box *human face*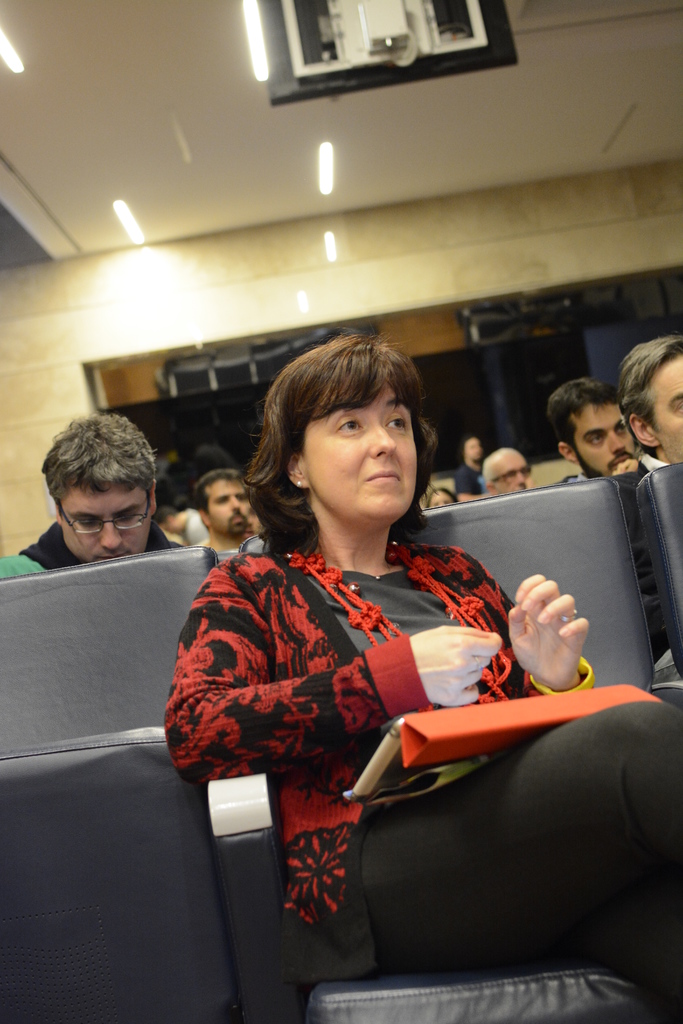
box=[577, 401, 634, 477]
